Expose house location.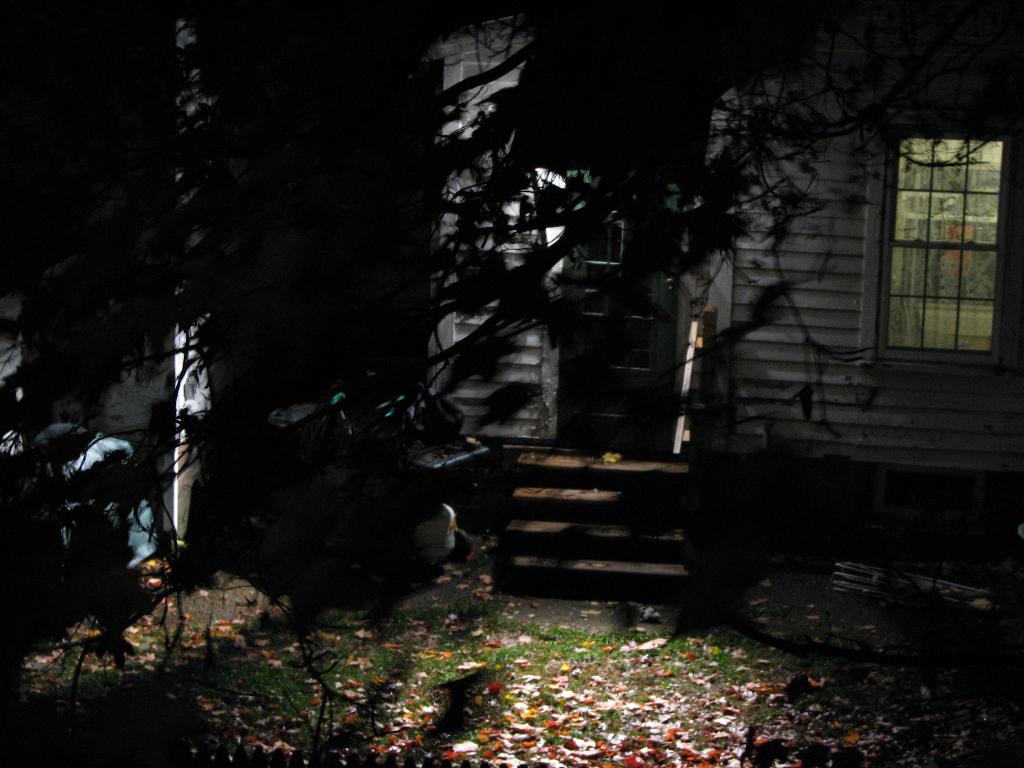
Exposed at rect(177, 1, 1023, 513).
